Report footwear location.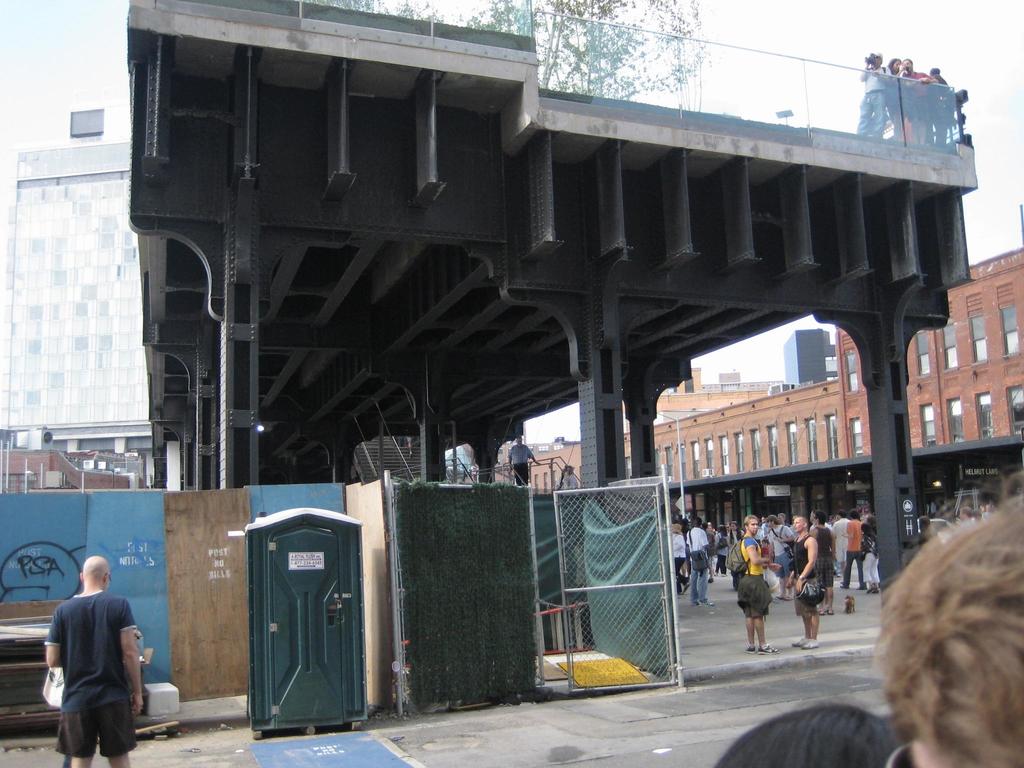
Report: (797,637,819,646).
